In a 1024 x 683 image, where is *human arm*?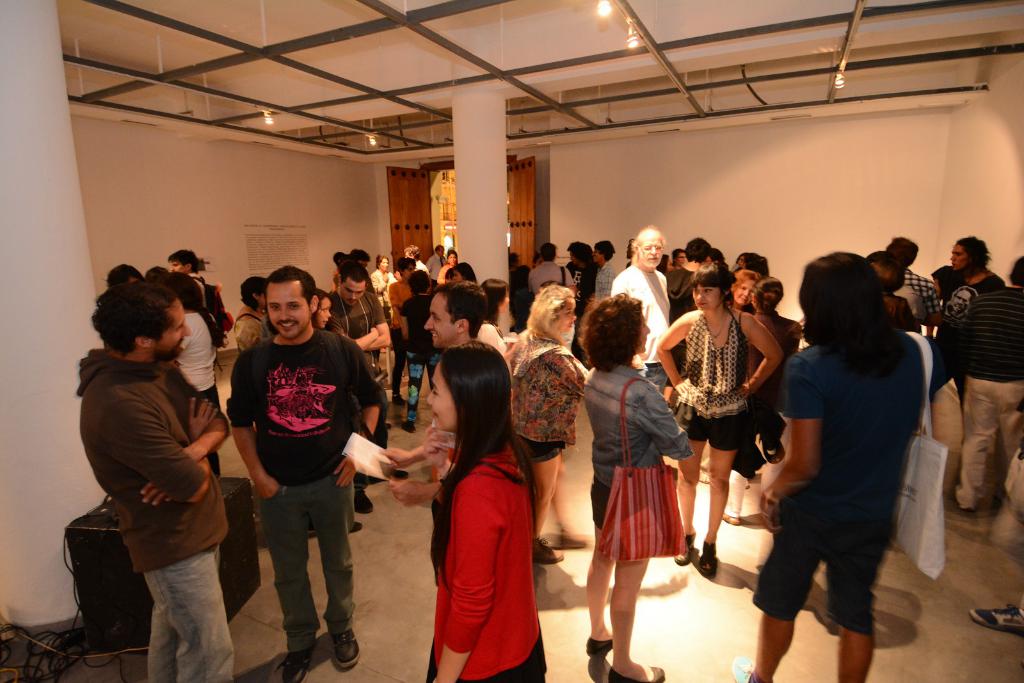
select_region(96, 402, 220, 499).
